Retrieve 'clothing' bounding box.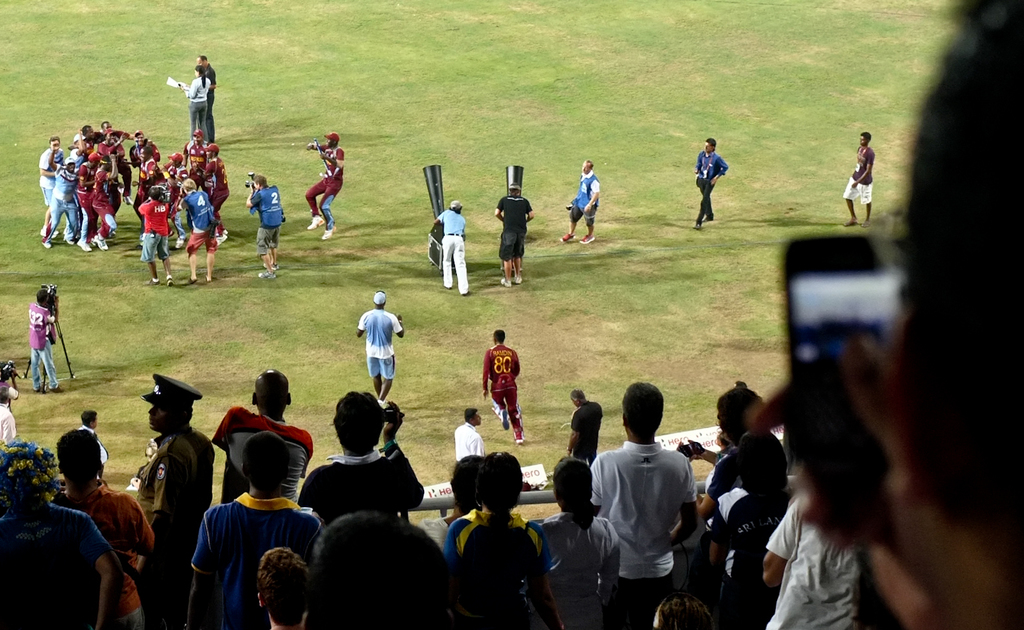
Bounding box: 845,144,879,193.
